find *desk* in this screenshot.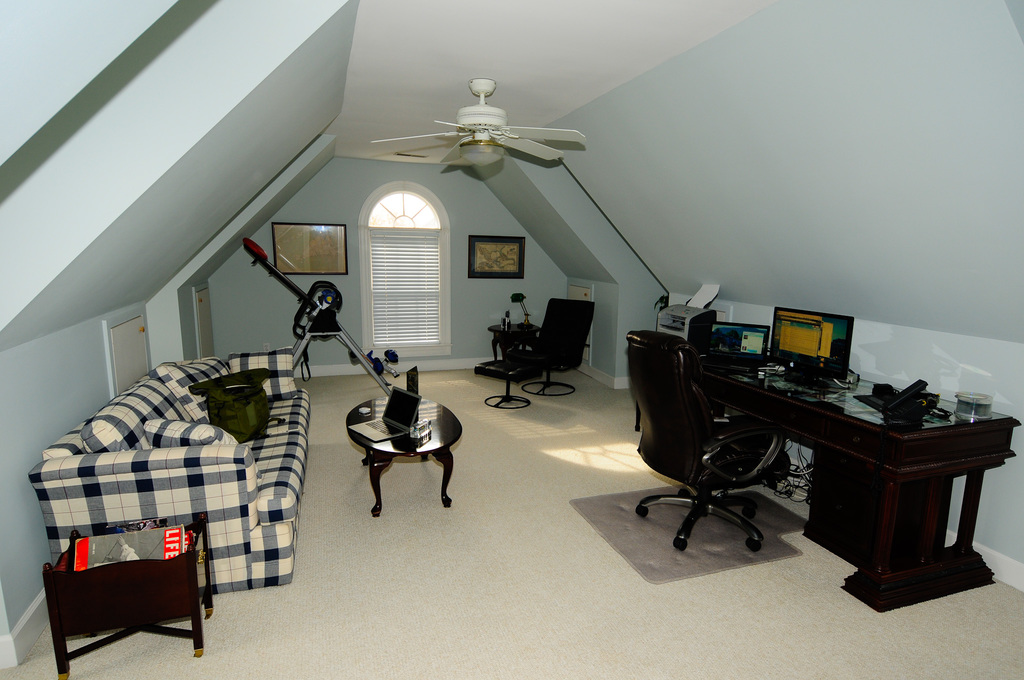
The bounding box for *desk* is 705, 346, 1006, 601.
